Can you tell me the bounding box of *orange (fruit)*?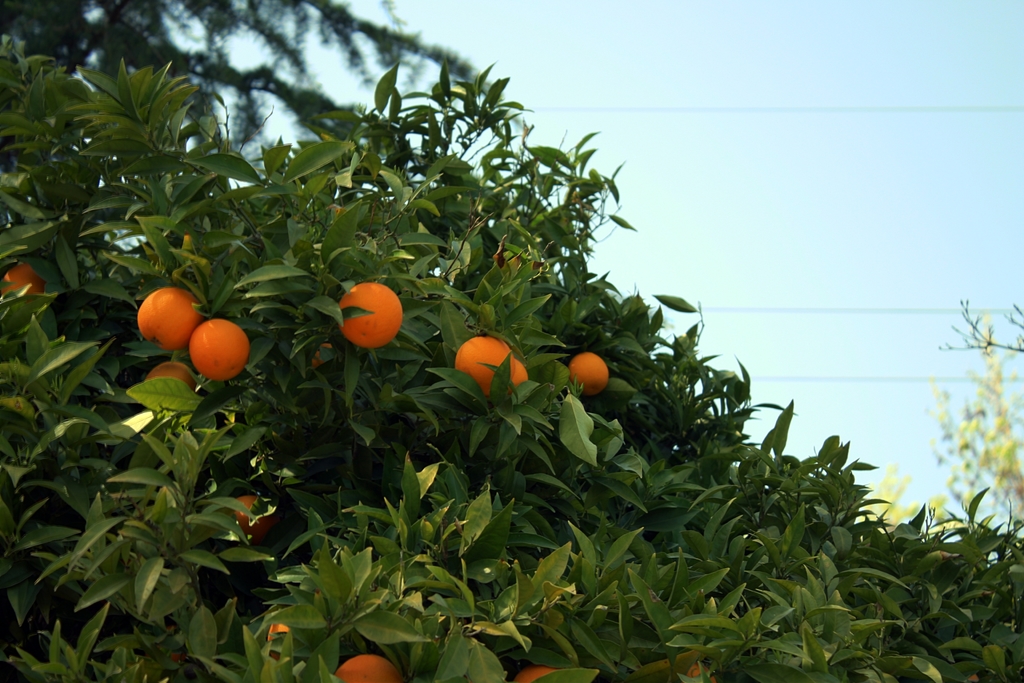
detection(264, 621, 292, 662).
